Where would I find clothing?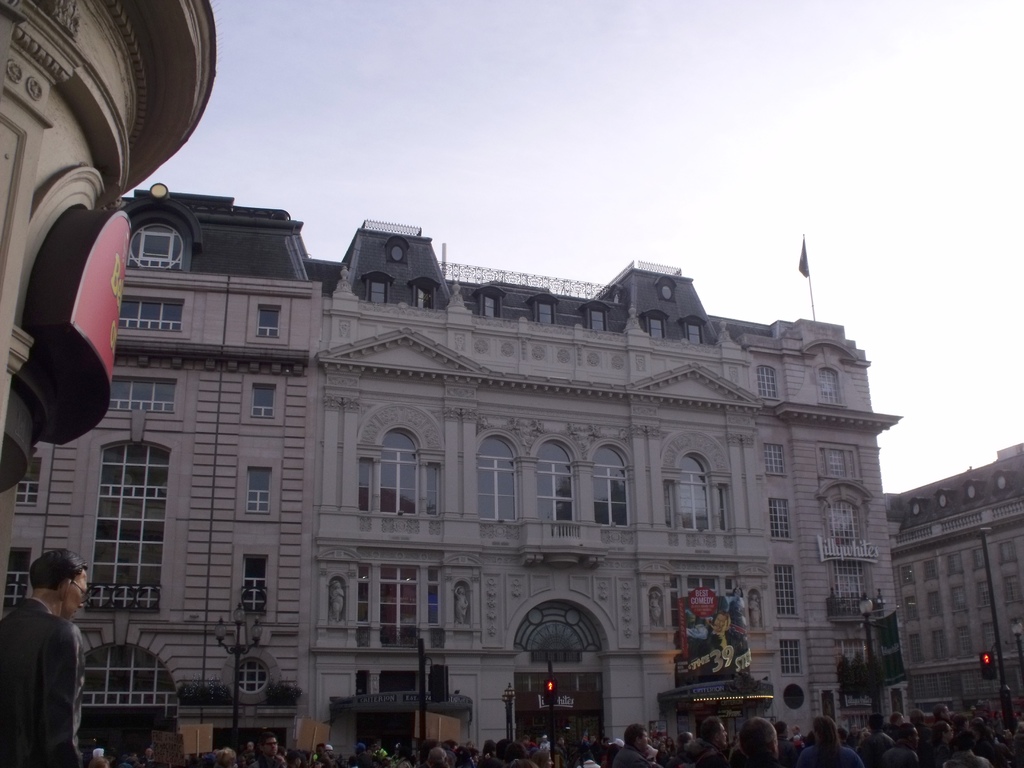
At detection(879, 746, 919, 767).
